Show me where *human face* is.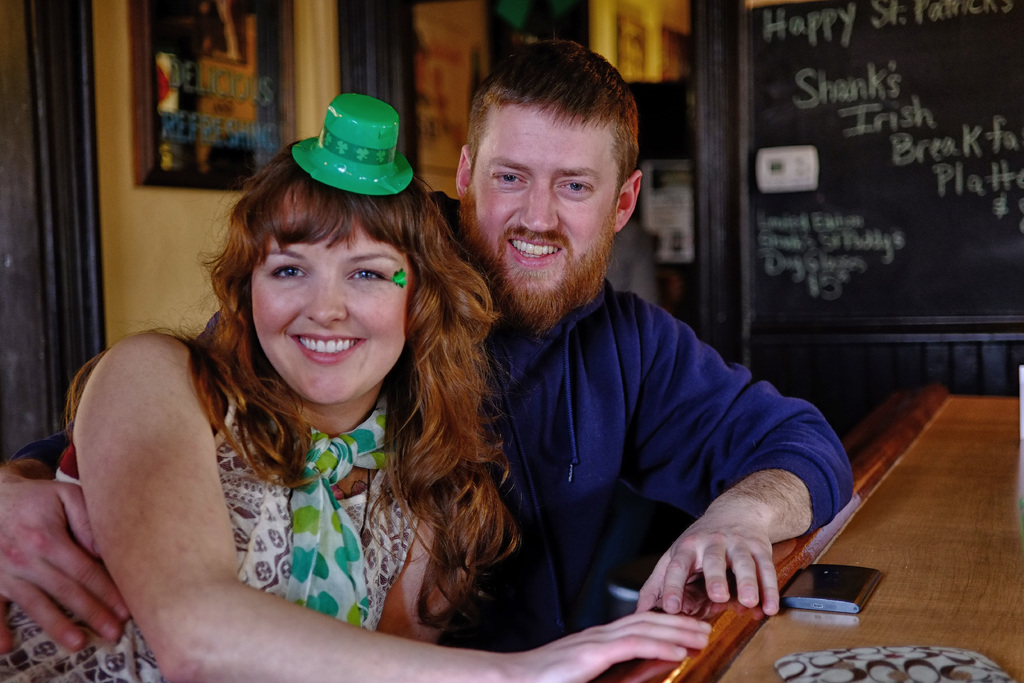
*human face* is at box(252, 185, 409, 404).
